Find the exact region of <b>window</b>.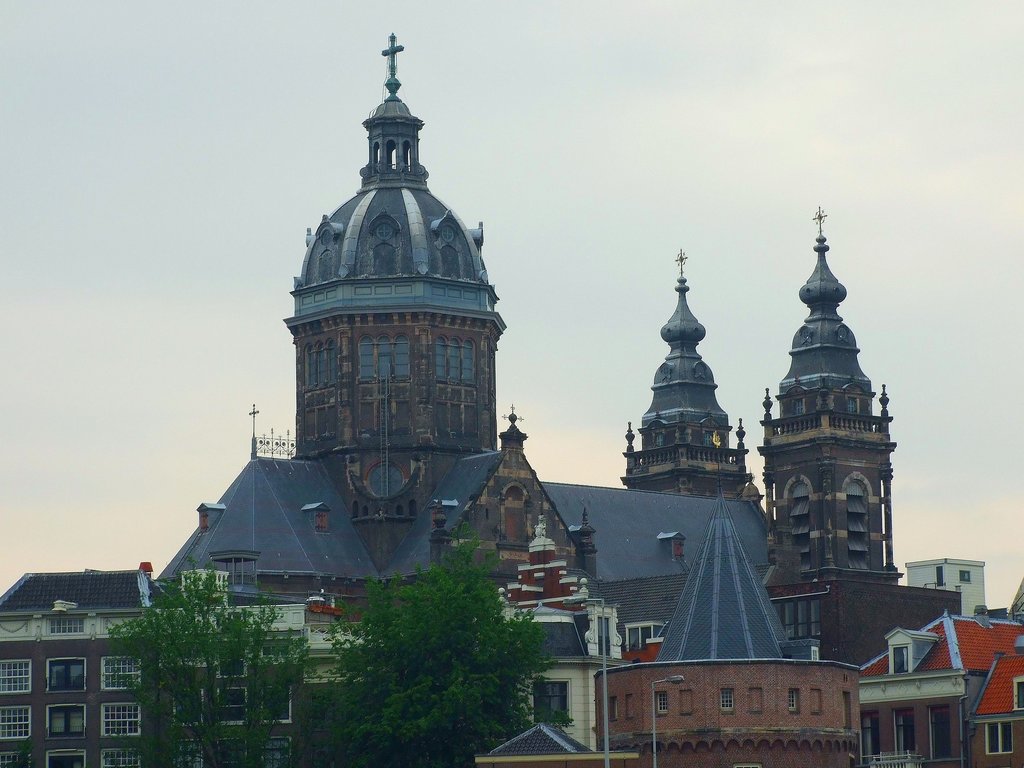
Exact region: bbox(715, 688, 735, 712).
